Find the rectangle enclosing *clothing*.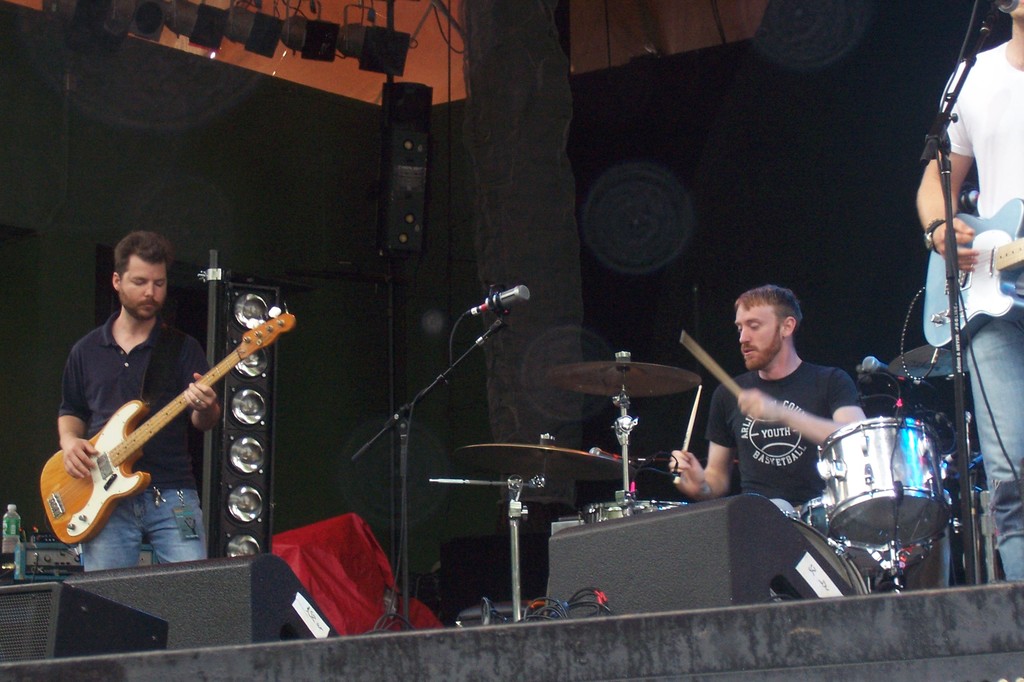
box=[936, 40, 1023, 592].
